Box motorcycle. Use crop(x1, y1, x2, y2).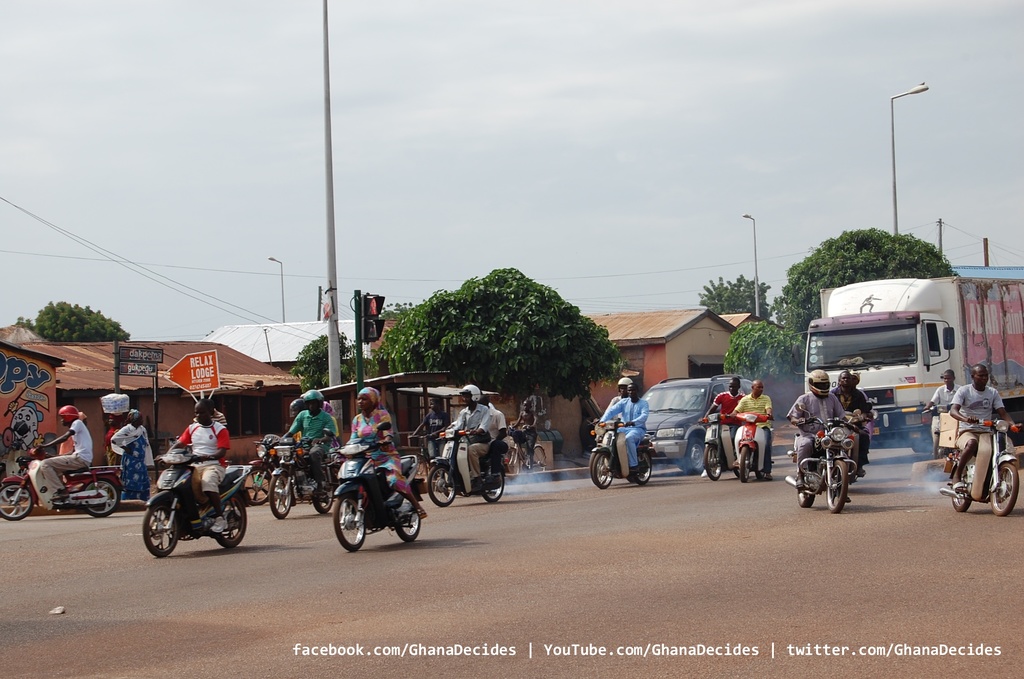
crop(784, 417, 867, 509).
